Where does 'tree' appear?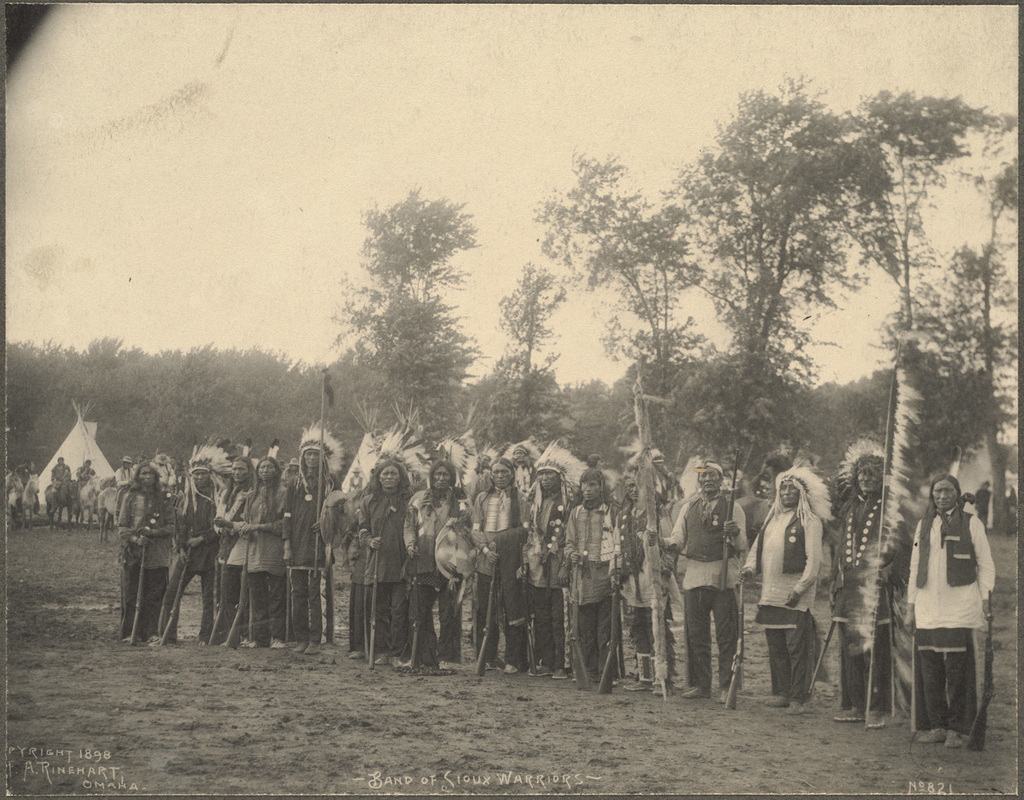
Appears at (867, 152, 1022, 540).
